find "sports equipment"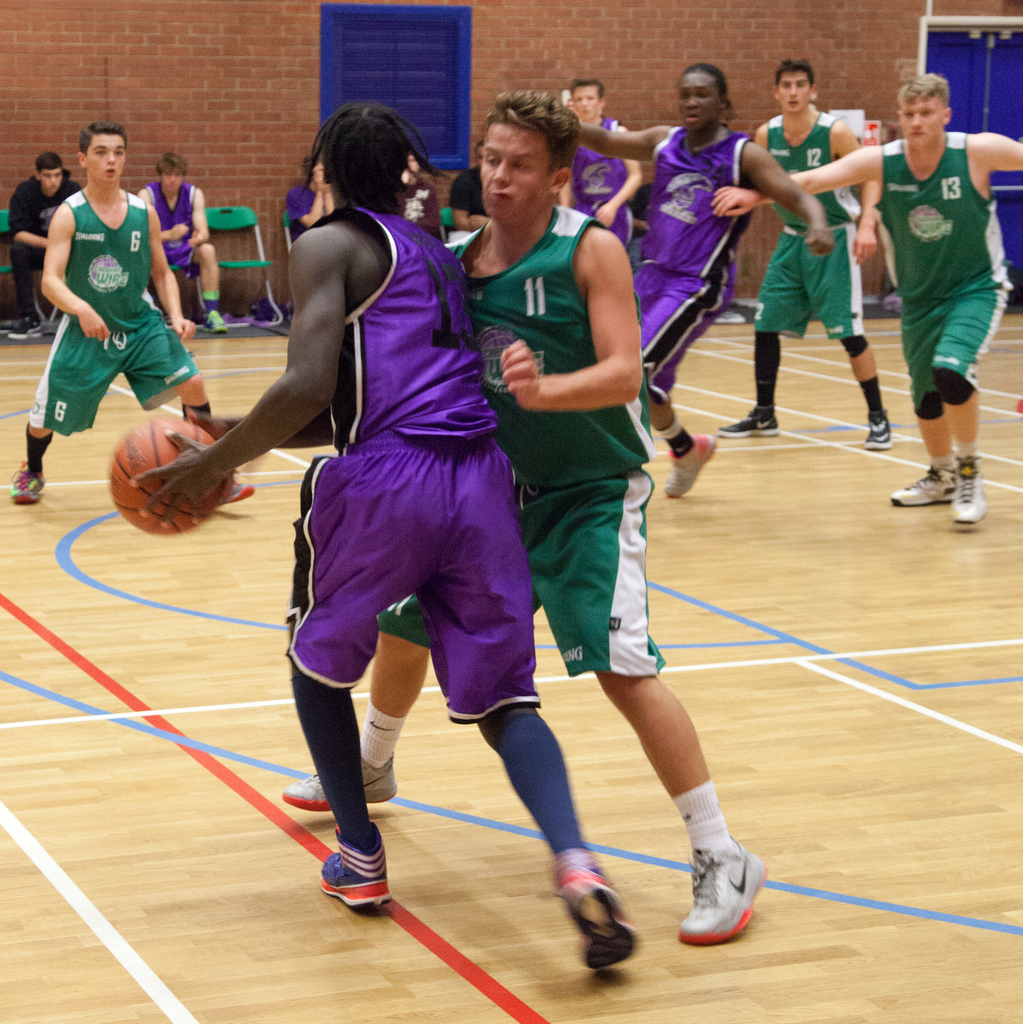
<bbox>108, 415, 230, 536</bbox>
